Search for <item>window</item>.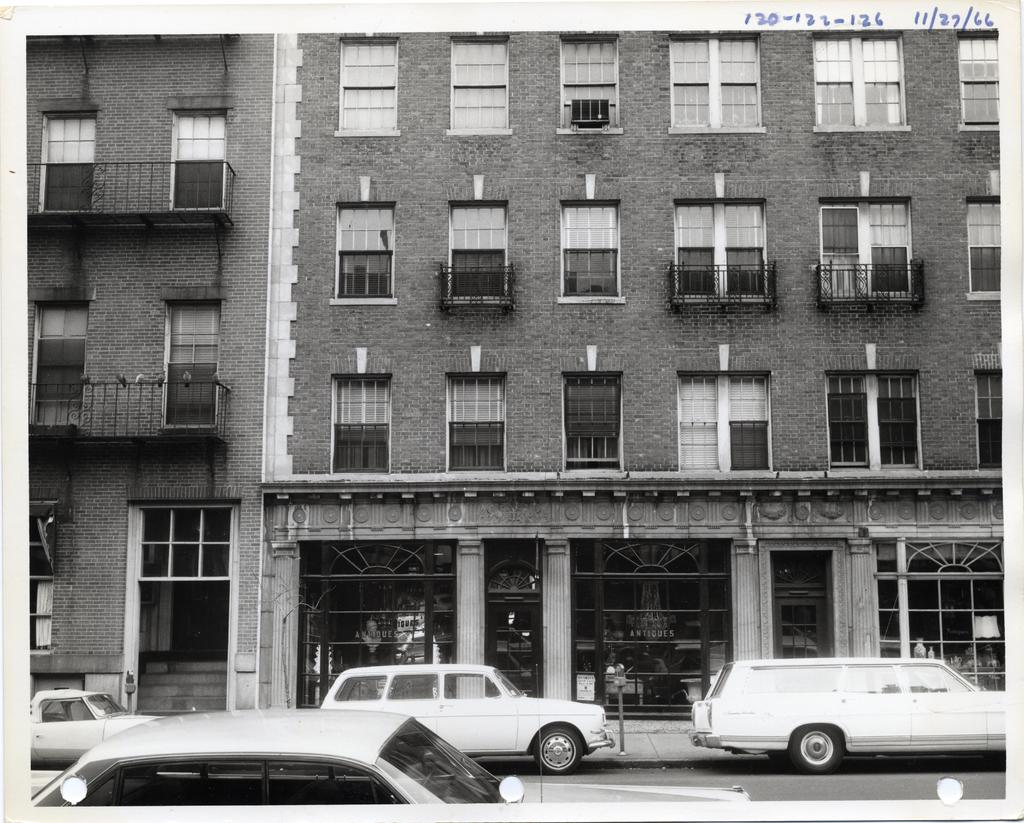
Found at (339, 38, 396, 125).
